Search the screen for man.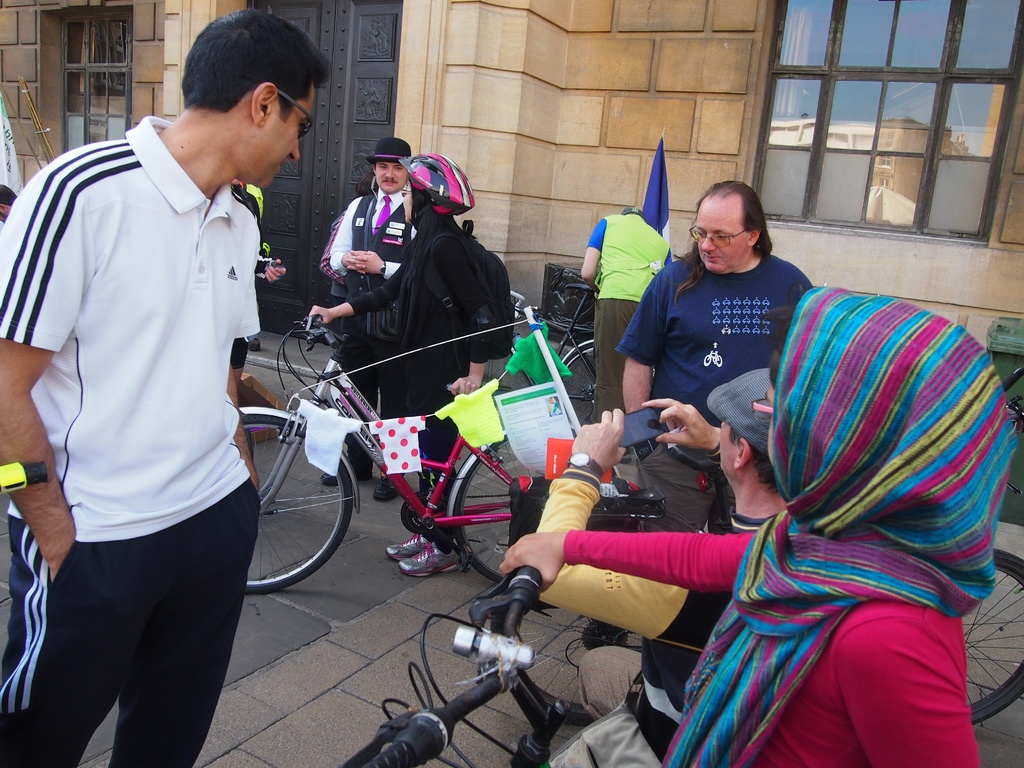
Found at region(609, 176, 813, 534).
